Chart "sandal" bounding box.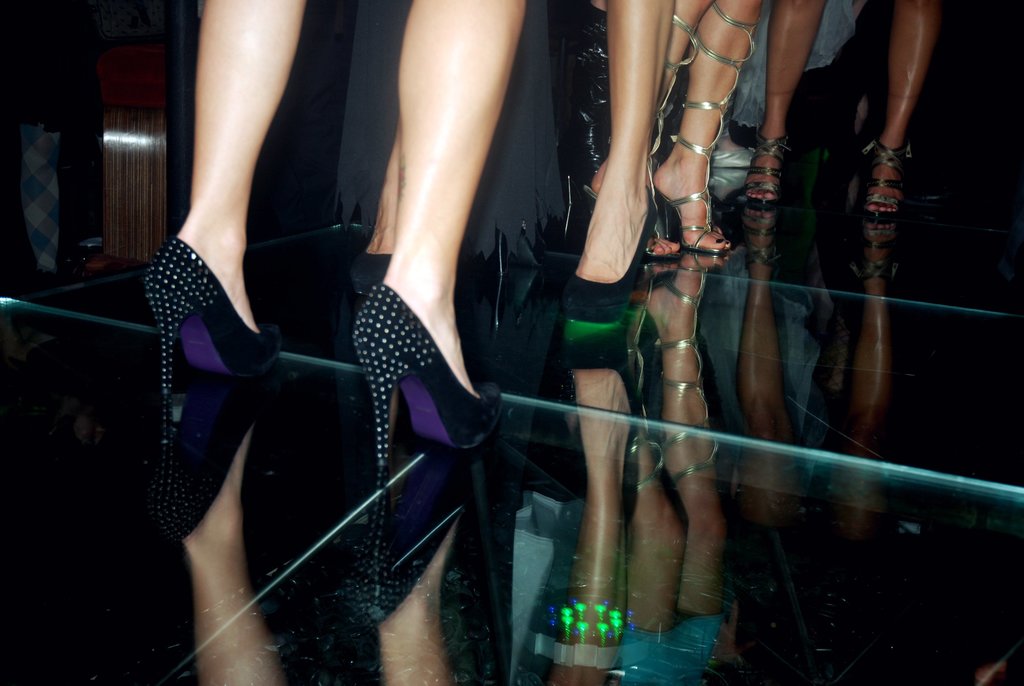
Charted: rect(132, 188, 269, 414).
